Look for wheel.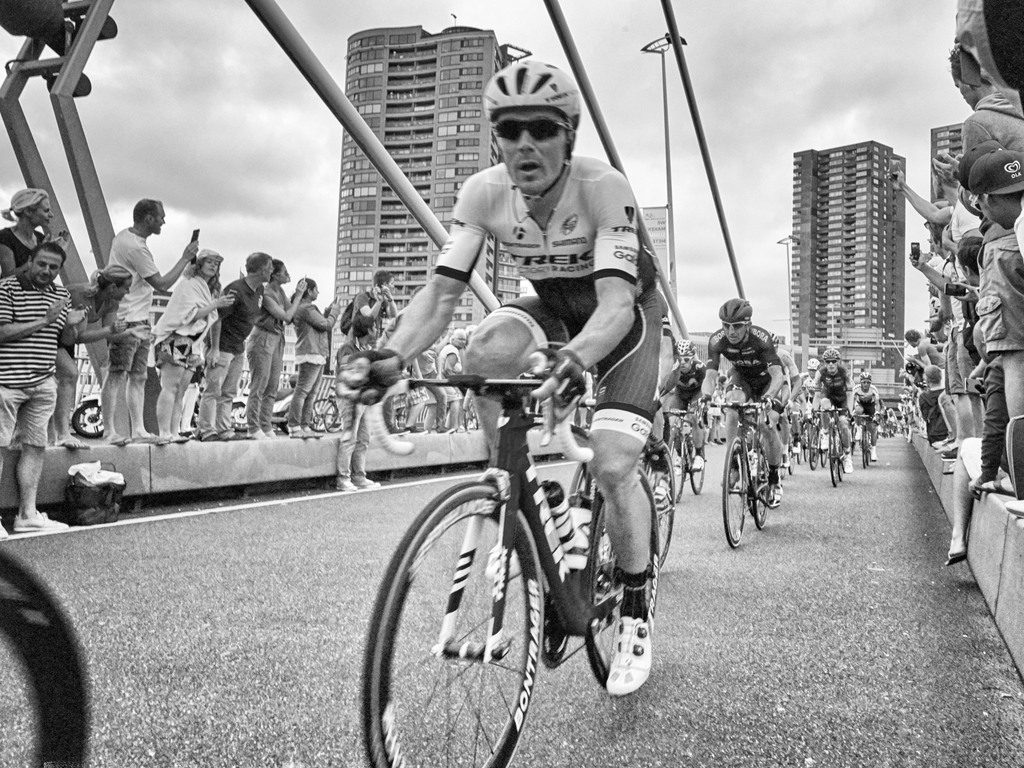
Found: <box>659,435,697,500</box>.
